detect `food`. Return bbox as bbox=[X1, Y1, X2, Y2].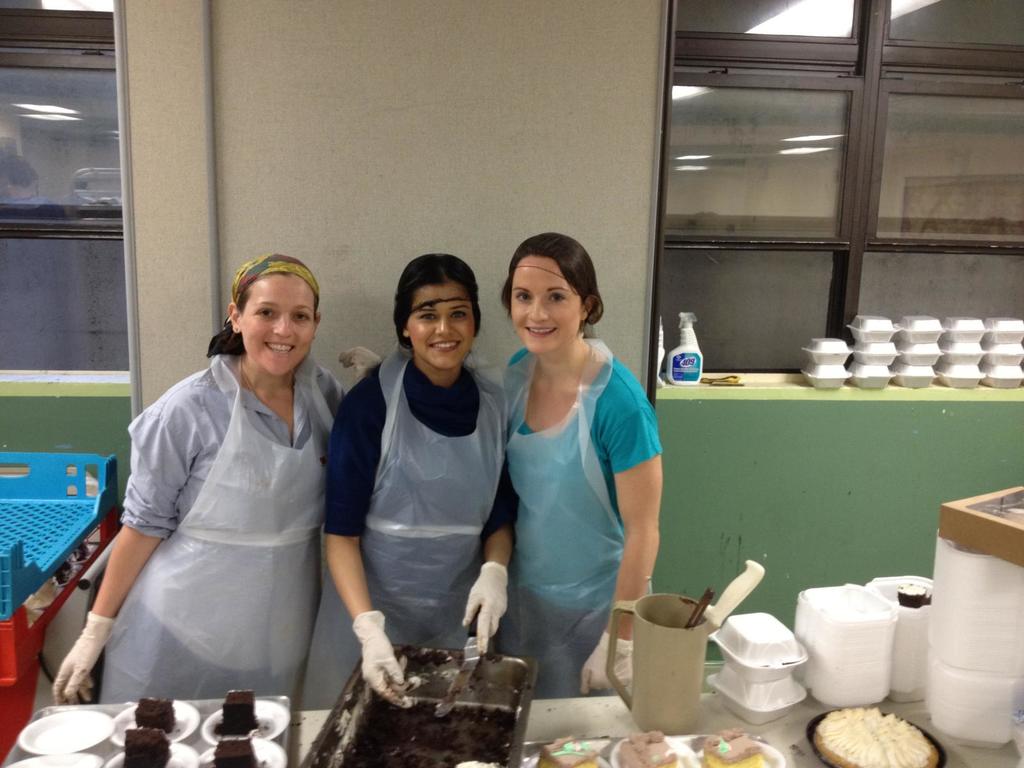
bbox=[308, 648, 525, 767].
